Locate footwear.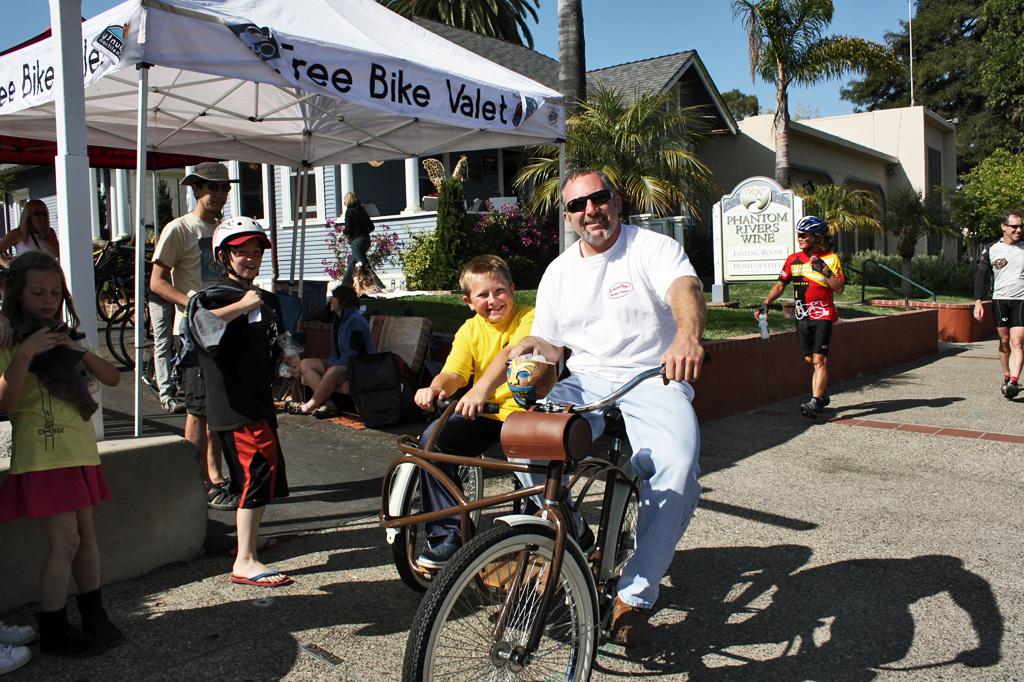
Bounding box: x1=0 y1=639 x2=40 y2=670.
